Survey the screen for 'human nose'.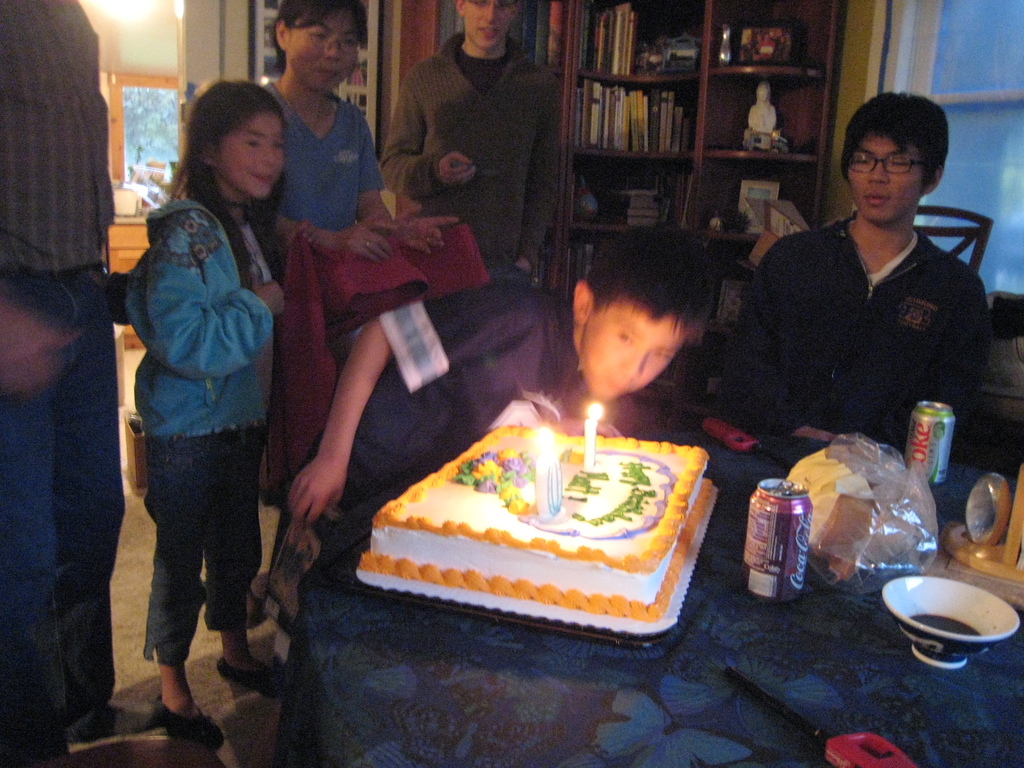
Survey found: (865, 163, 891, 181).
